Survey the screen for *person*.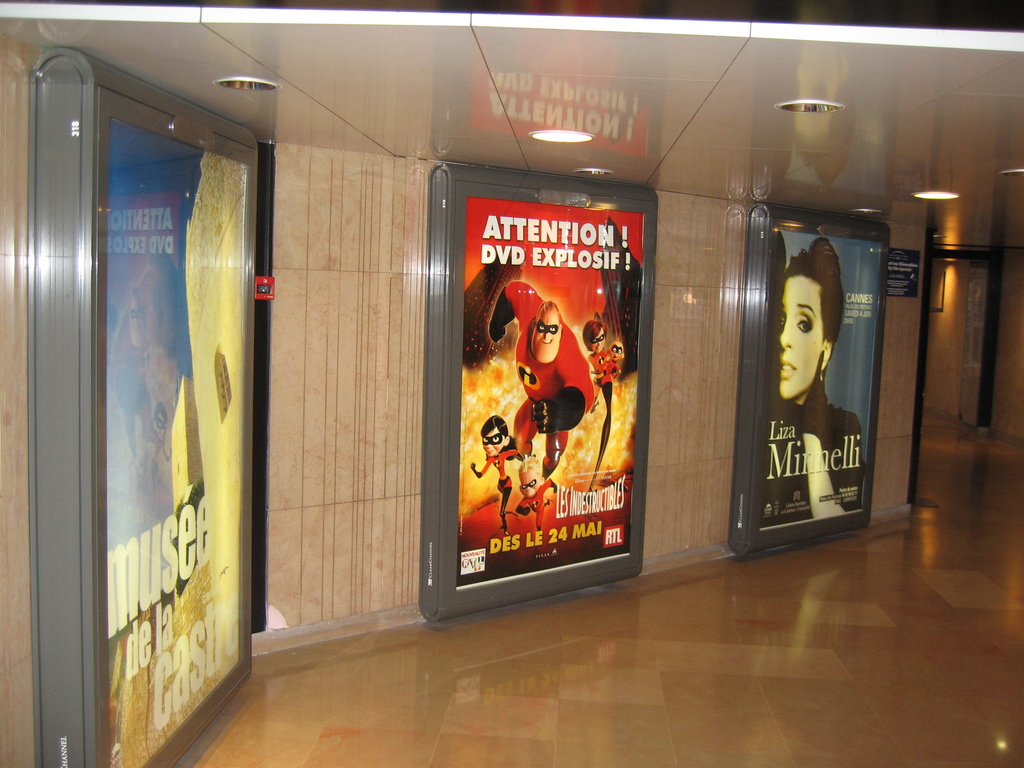
Survey found: pyautogui.locateOnScreen(752, 228, 877, 562).
